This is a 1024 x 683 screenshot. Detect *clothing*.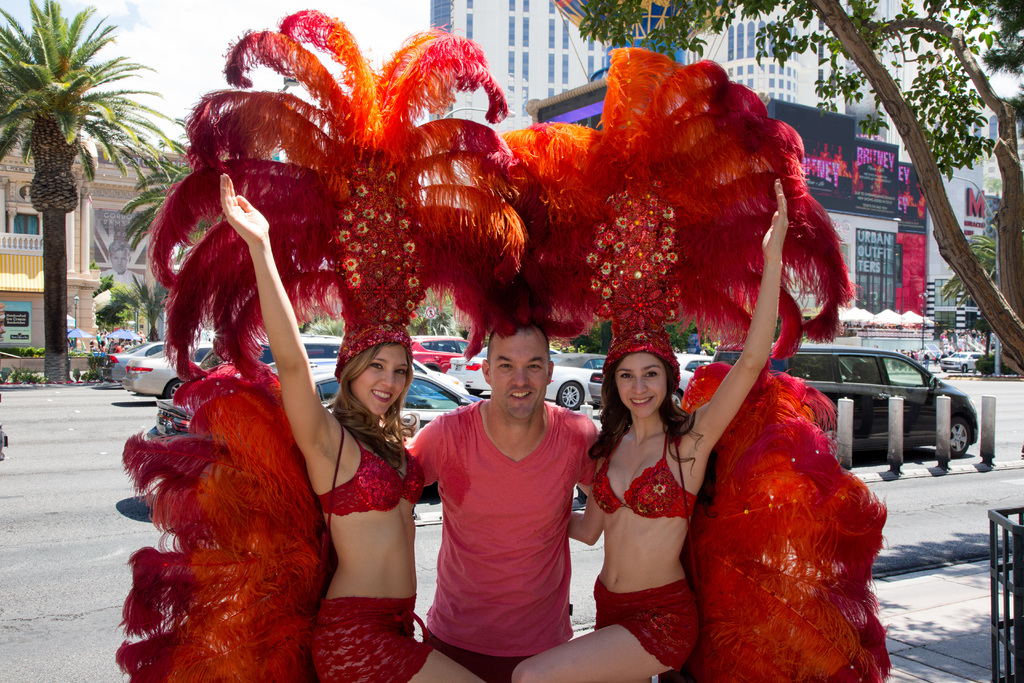
416 365 596 658.
